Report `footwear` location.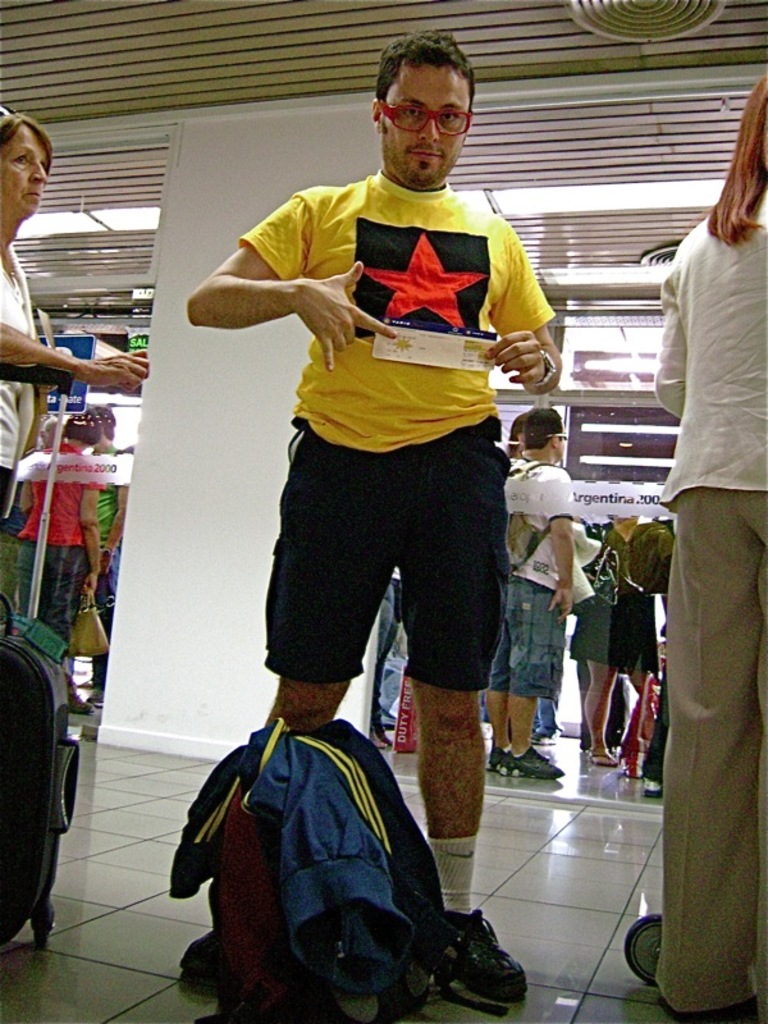
Report: (588,750,623,771).
